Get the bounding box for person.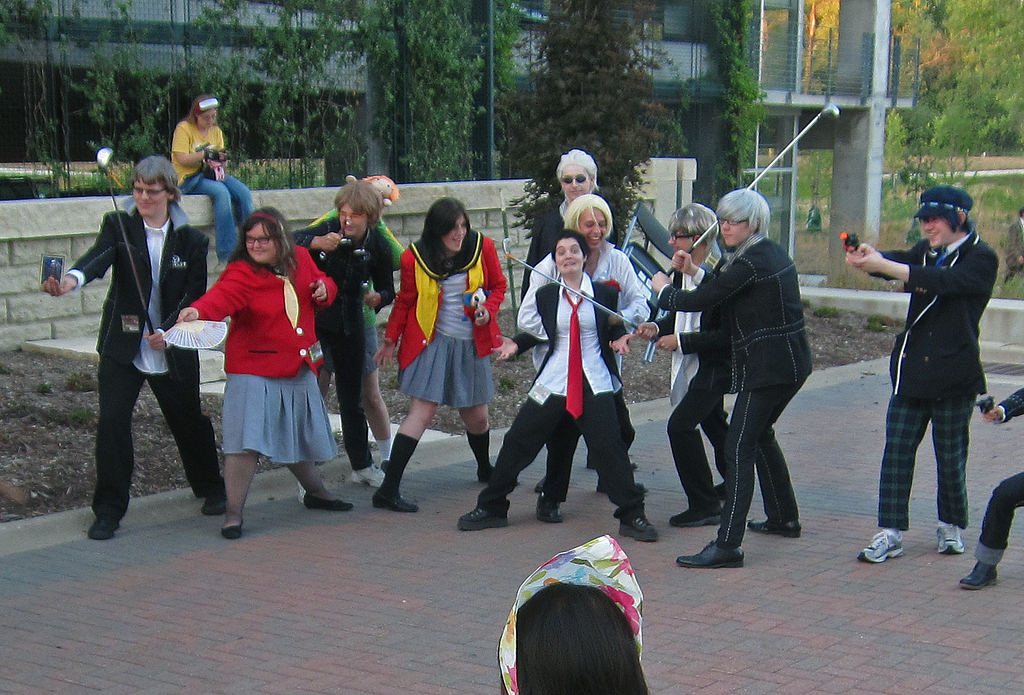
{"left": 452, "top": 231, "right": 650, "bottom": 543}.
